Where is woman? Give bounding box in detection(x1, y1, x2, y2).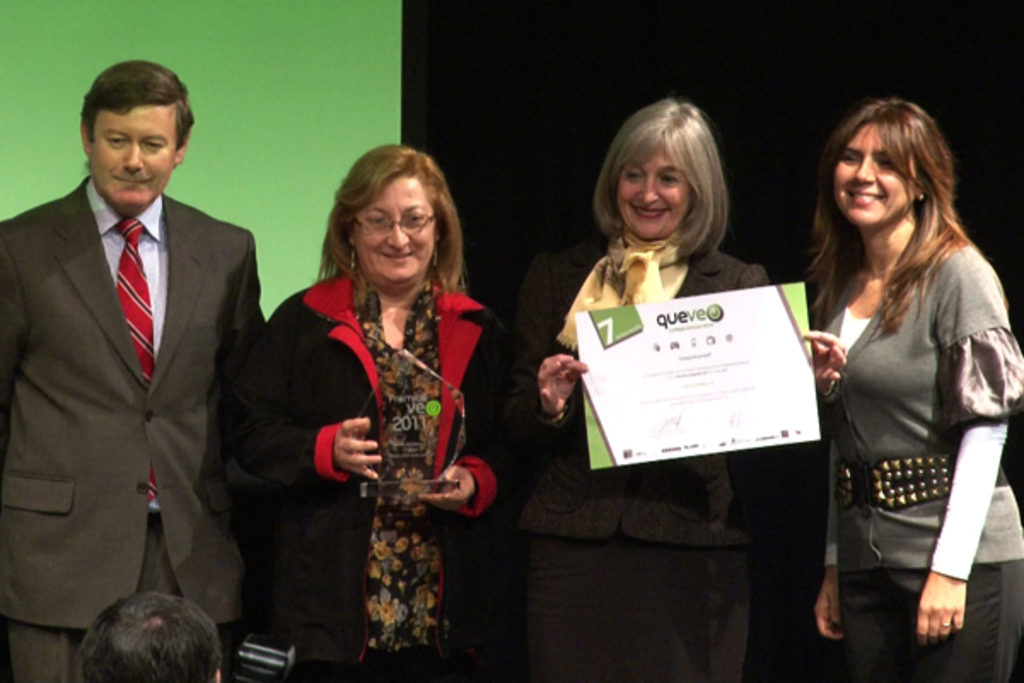
detection(799, 96, 1022, 681).
